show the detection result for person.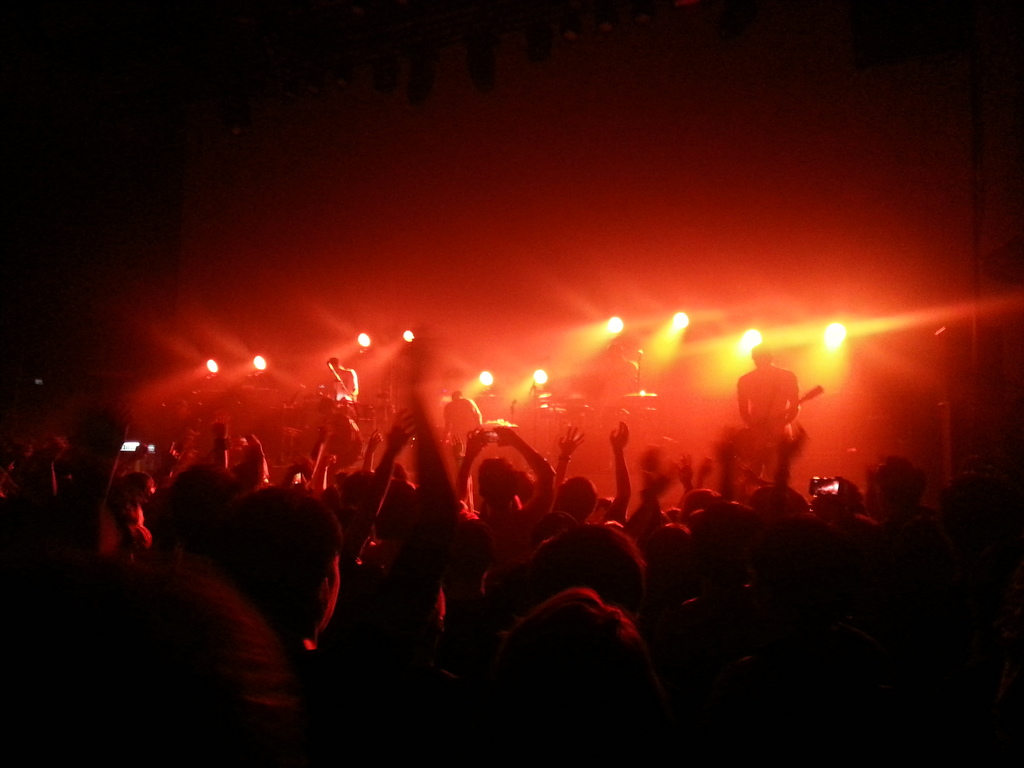
[735, 334, 807, 476].
